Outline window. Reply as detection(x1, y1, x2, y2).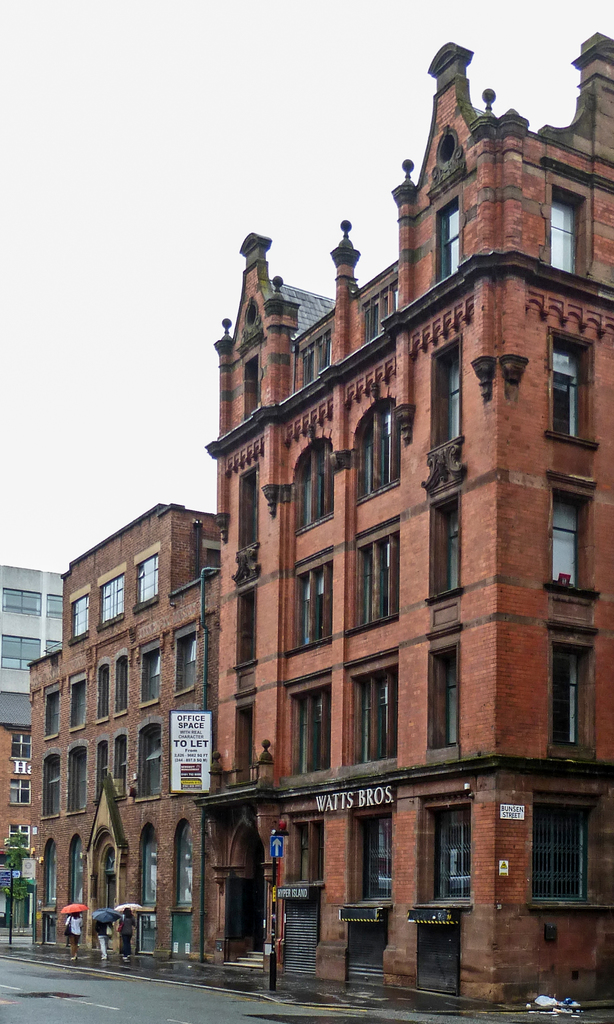
detection(15, 778, 33, 799).
